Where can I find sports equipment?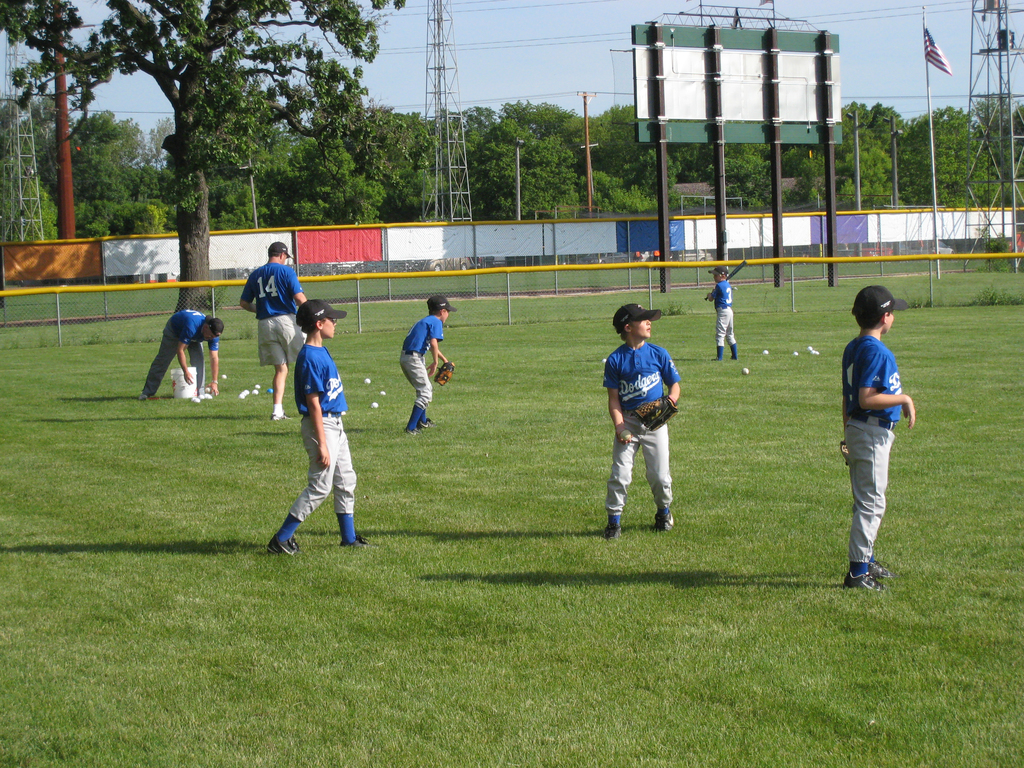
You can find it at l=370, t=401, r=381, b=409.
